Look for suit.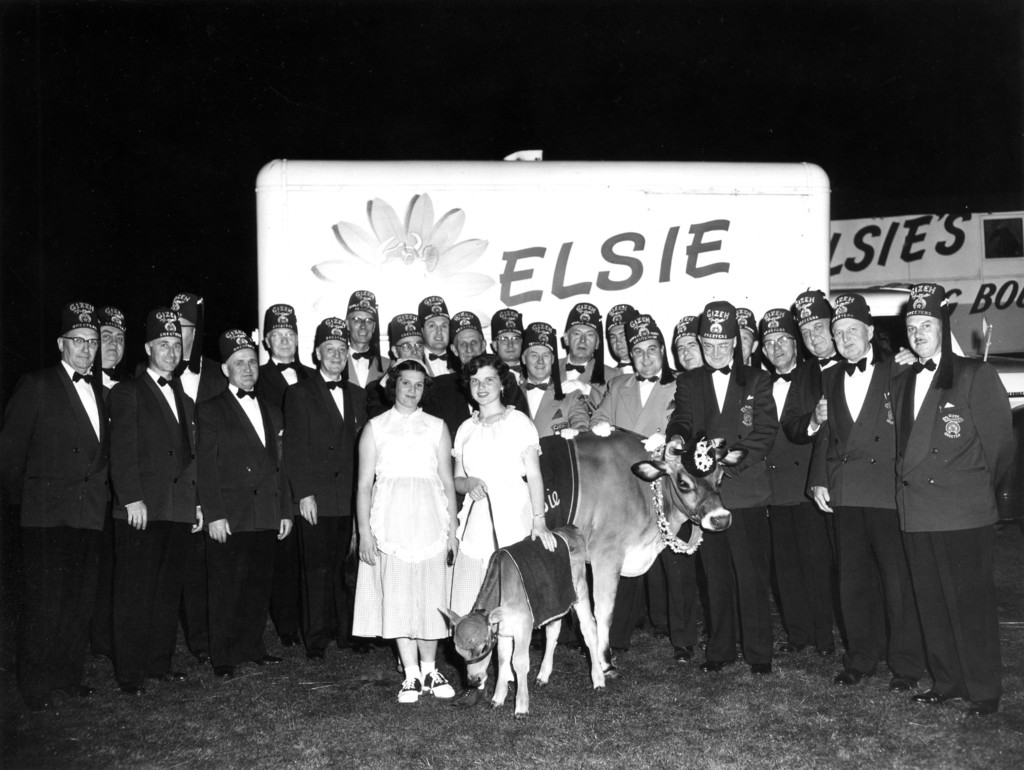
Found: 791, 337, 917, 691.
